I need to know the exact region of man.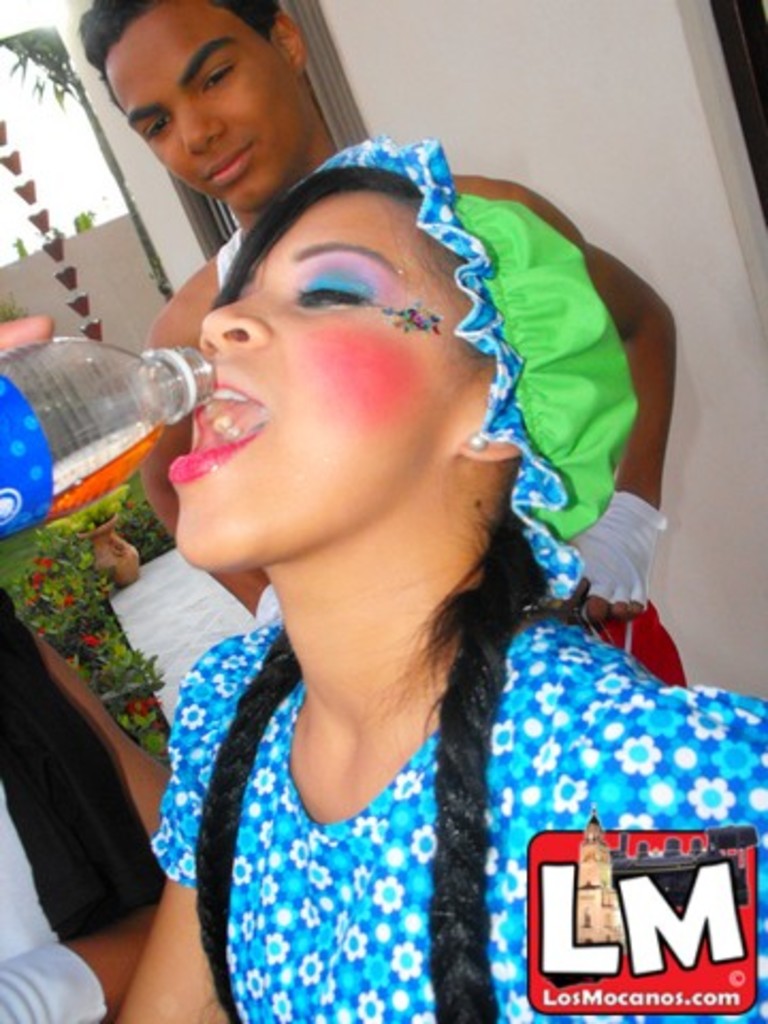
Region: l=77, t=0, r=687, b=689.
